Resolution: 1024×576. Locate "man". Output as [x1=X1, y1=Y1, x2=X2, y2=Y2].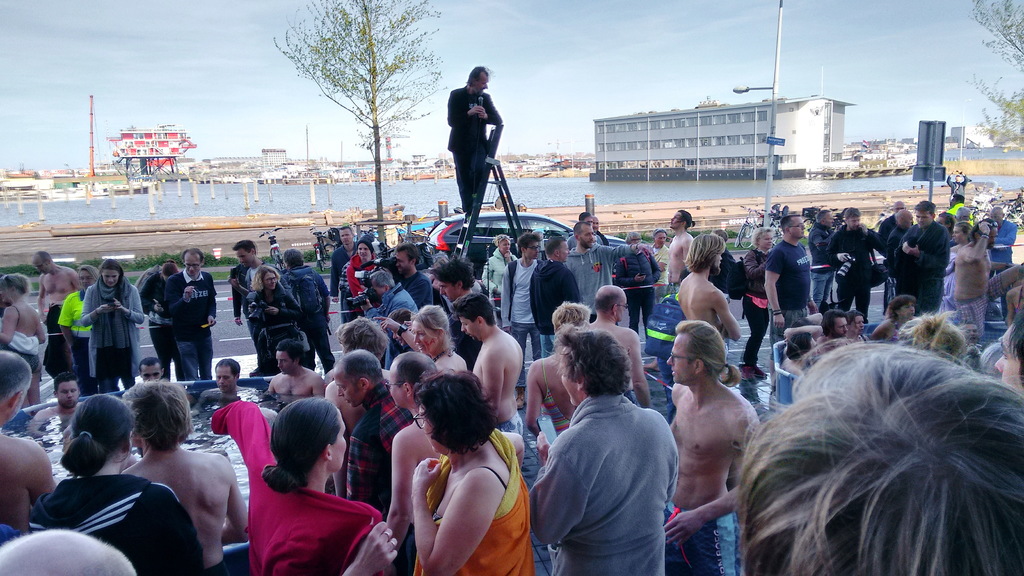
[x1=563, y1=217, x2=653, y2=322].
